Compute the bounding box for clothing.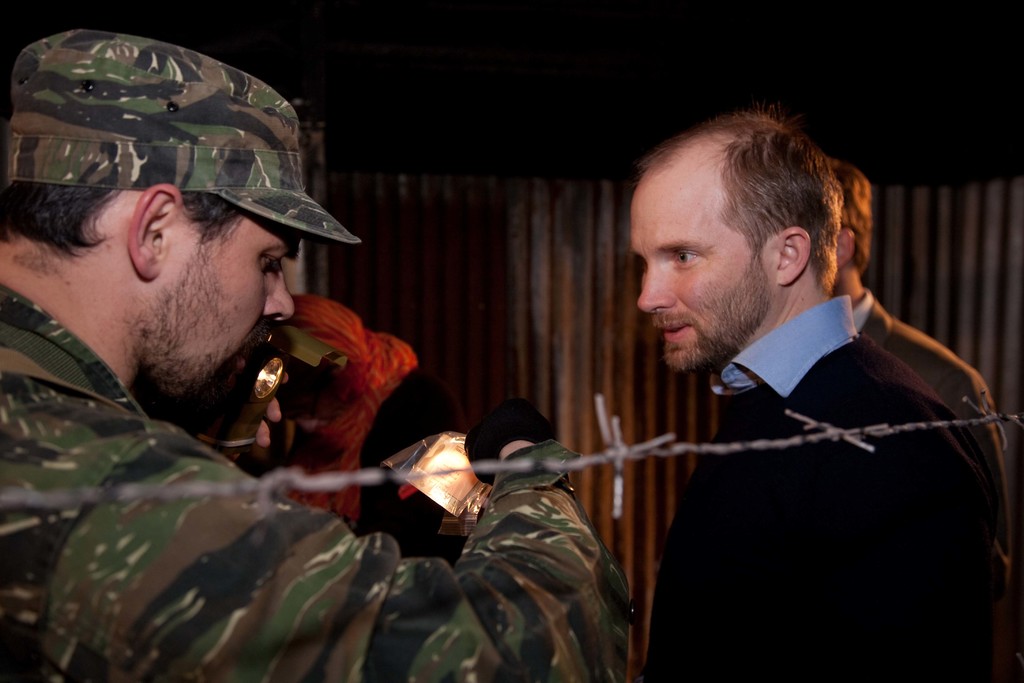
[x1=850, y1=287, x2=1009, y2=589].
